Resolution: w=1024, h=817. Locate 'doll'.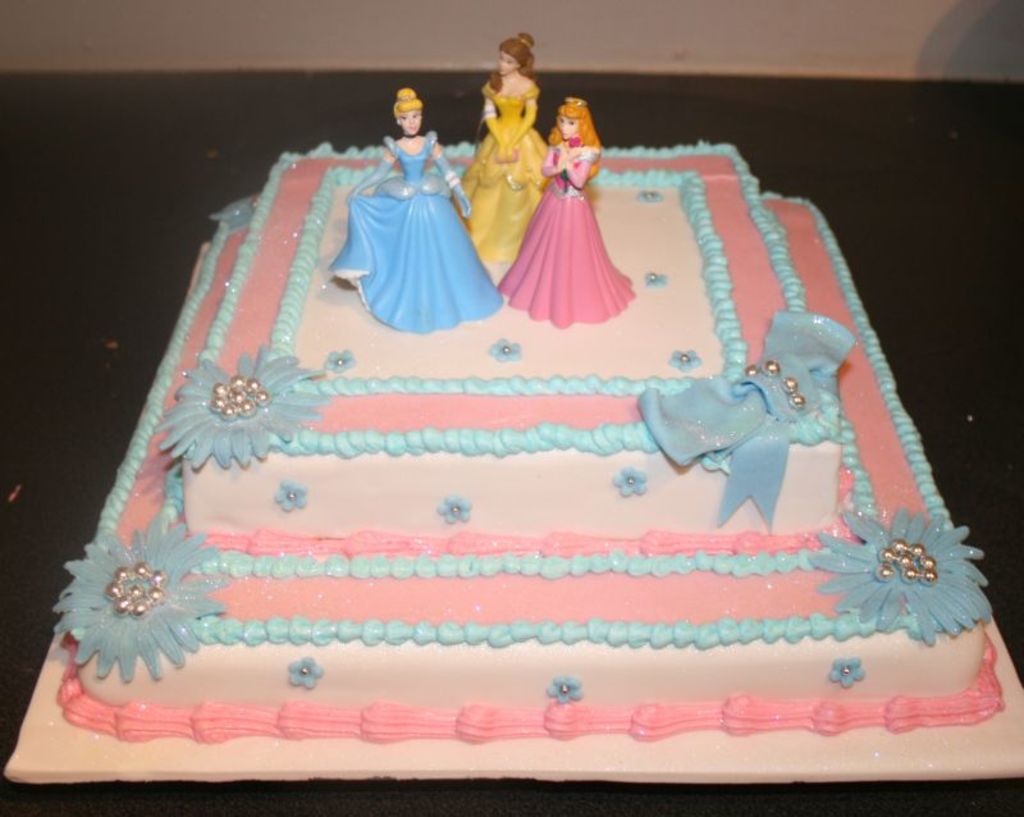
(left=449, top=42, right=556, bottom=280).
